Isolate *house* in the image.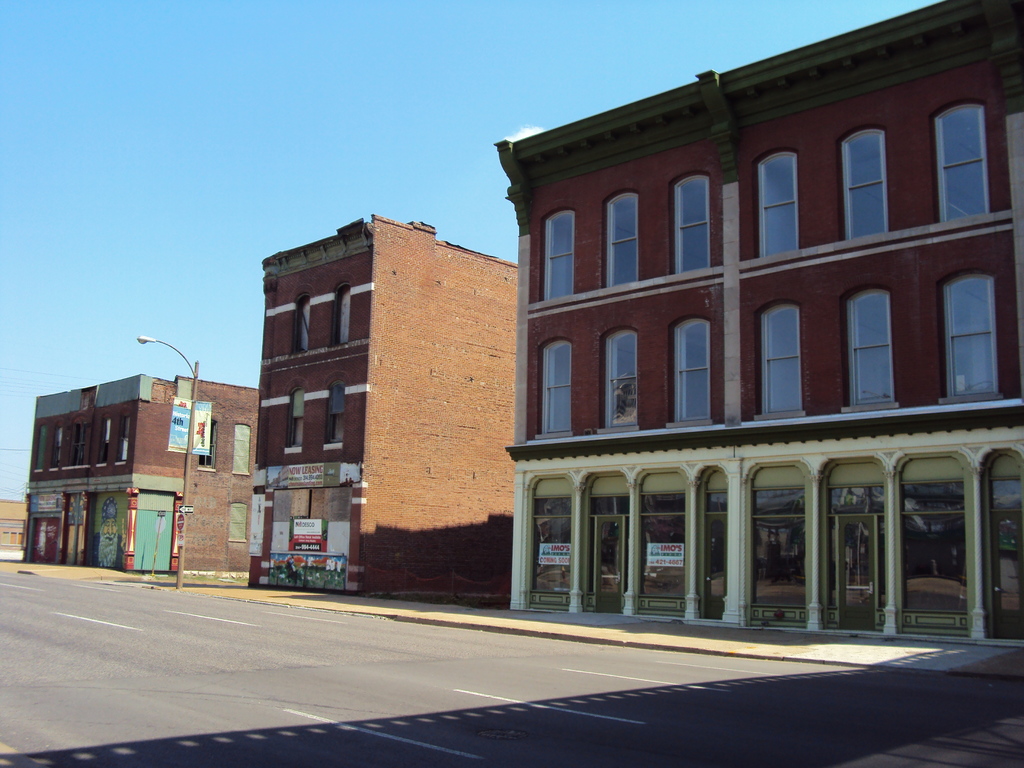
Isolated region: [x1=251, y1=219, x2=510, y2=614].
